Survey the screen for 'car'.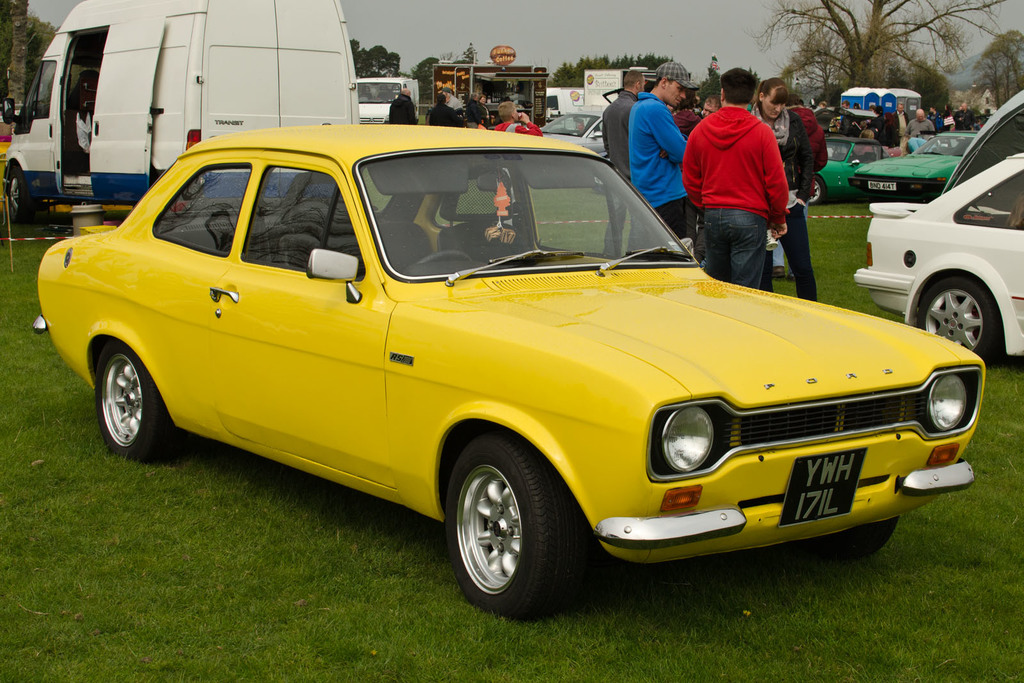
Survey found: <bbox>33, 120, 983, 620</bbox>.
